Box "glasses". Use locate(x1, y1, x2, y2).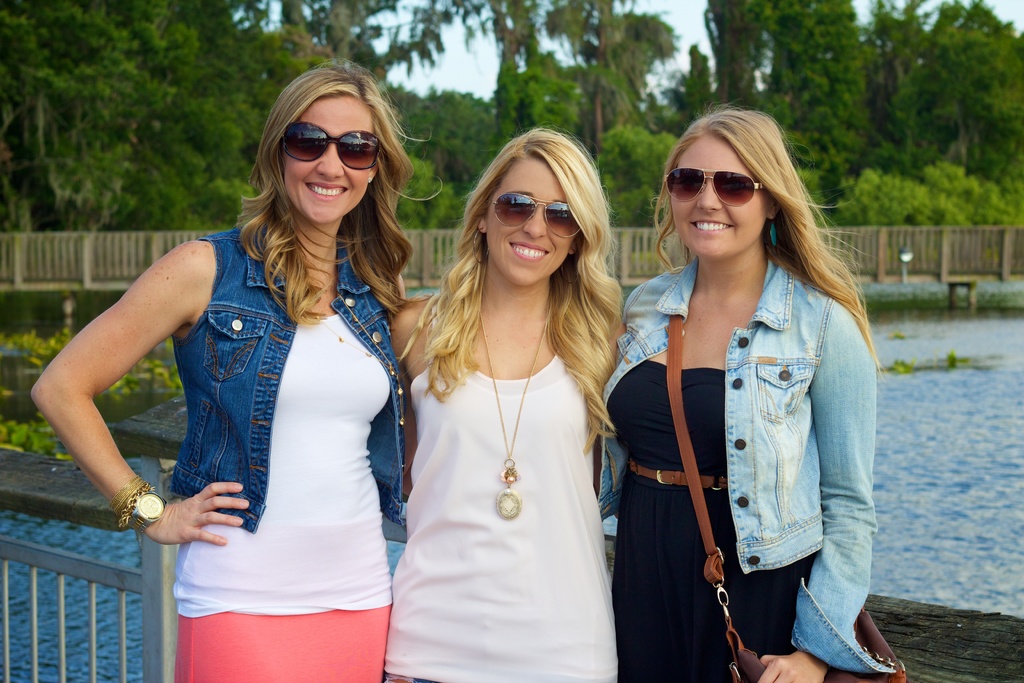
locate(662, 168, 763, 207).
